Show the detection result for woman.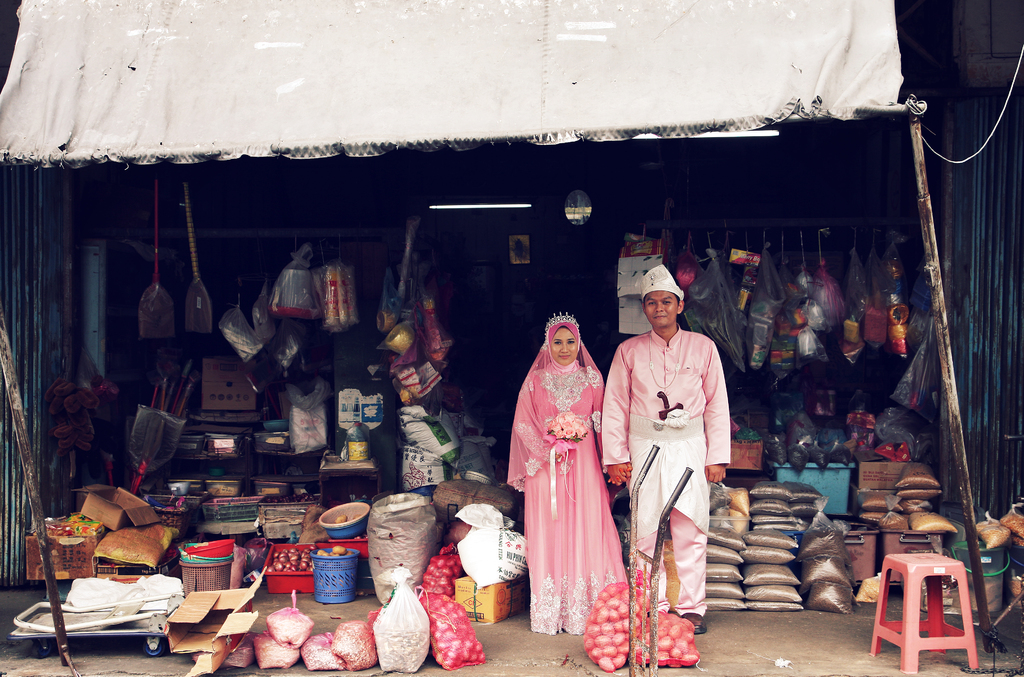
pyautogui.locateOnScreen(505, 311, 629, 637).
